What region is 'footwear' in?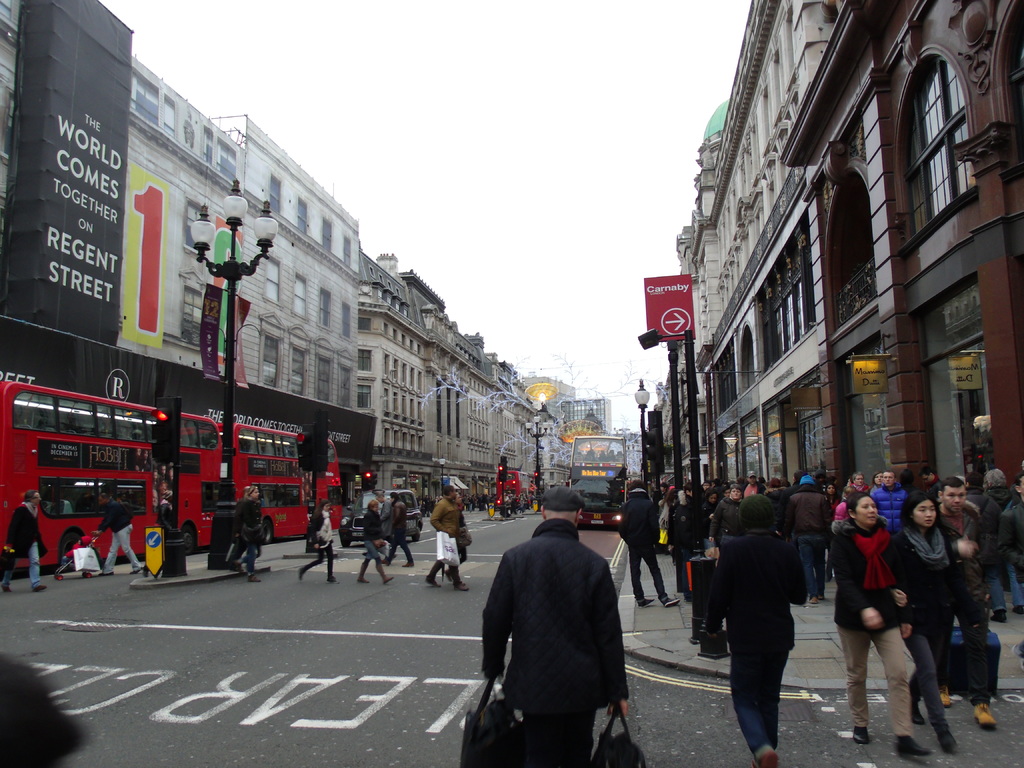
(972, 701, 999, 730).
